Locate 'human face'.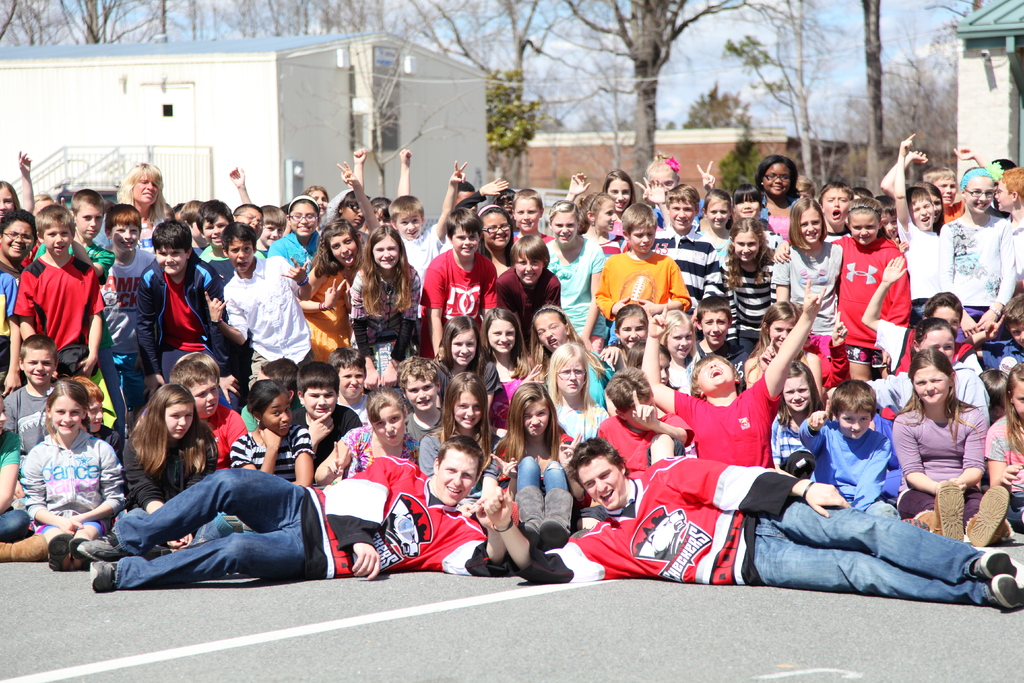
Bounding box: bbox=[228, 239, 254, 274].
